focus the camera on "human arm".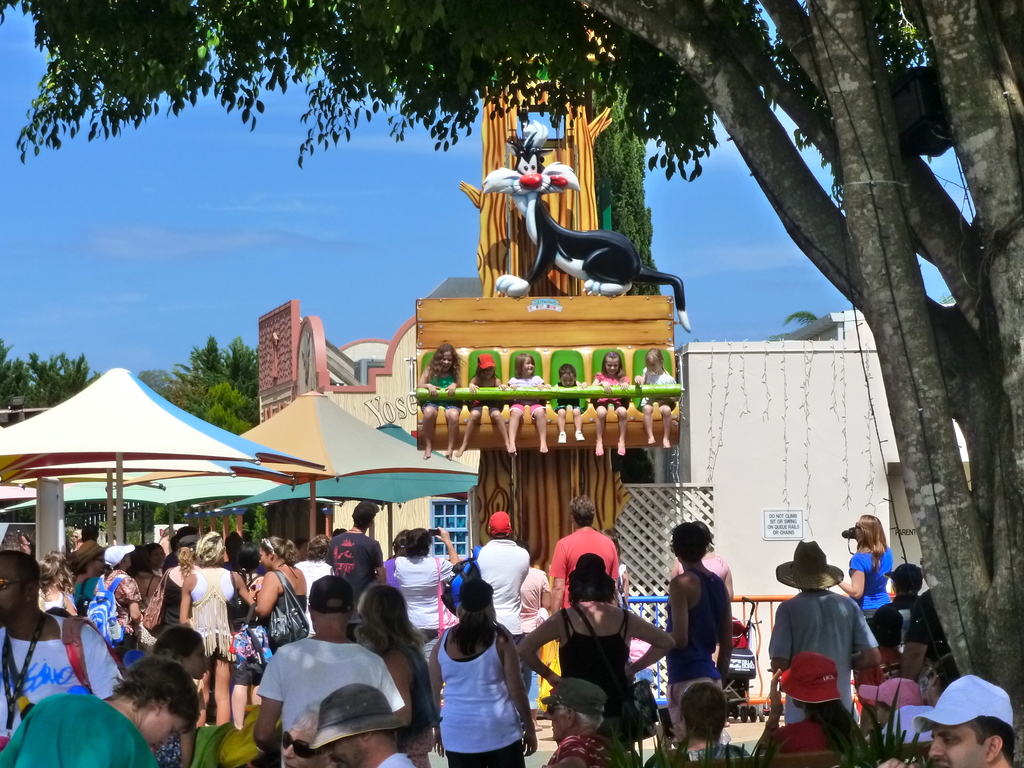
Focus region: x1=438 y1=525 x2=464 y2=581.
